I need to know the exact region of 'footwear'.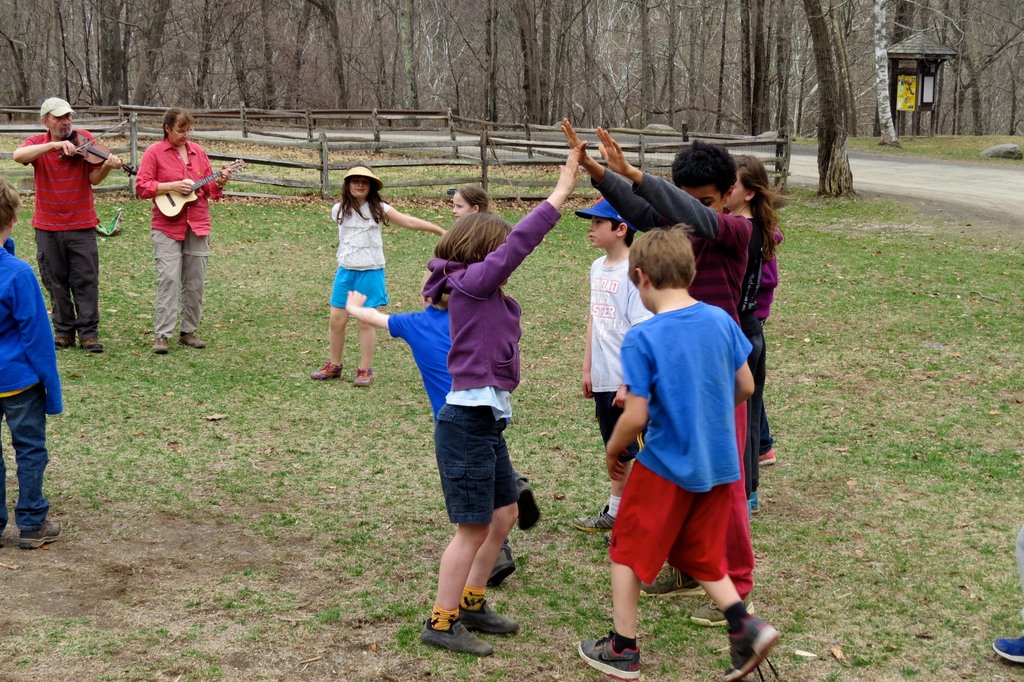
Region: <region>152, 333, 169, 353</region>.
